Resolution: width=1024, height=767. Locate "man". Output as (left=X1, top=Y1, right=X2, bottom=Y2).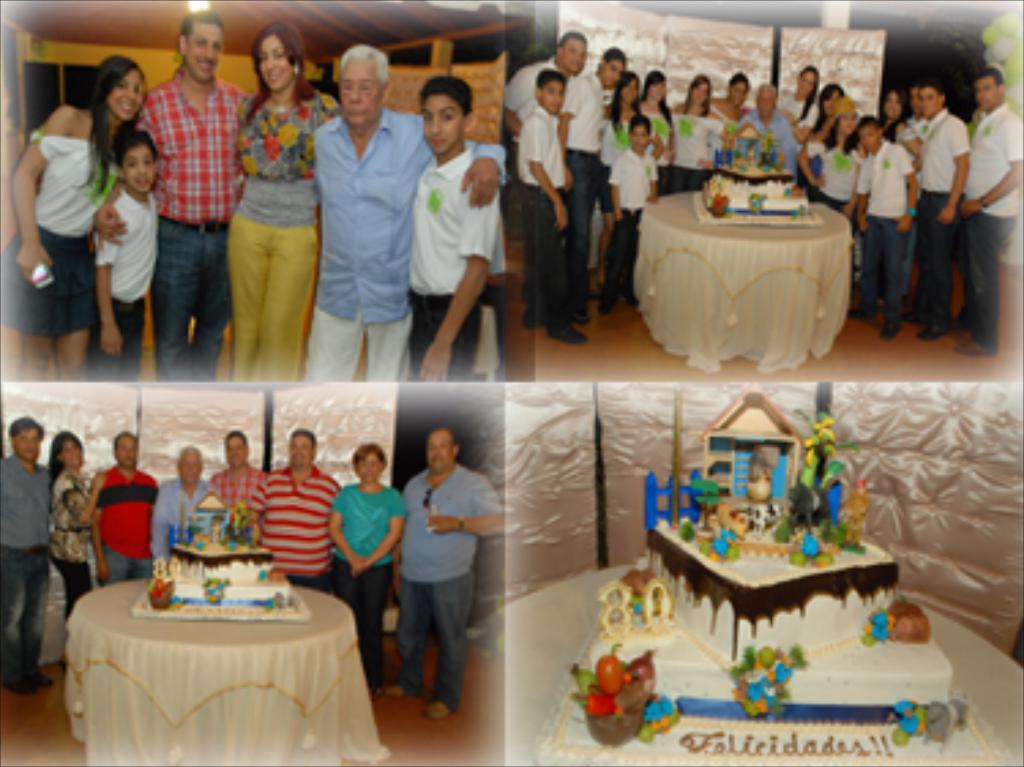
(left=907, top=85, right=978, bottom=333).
